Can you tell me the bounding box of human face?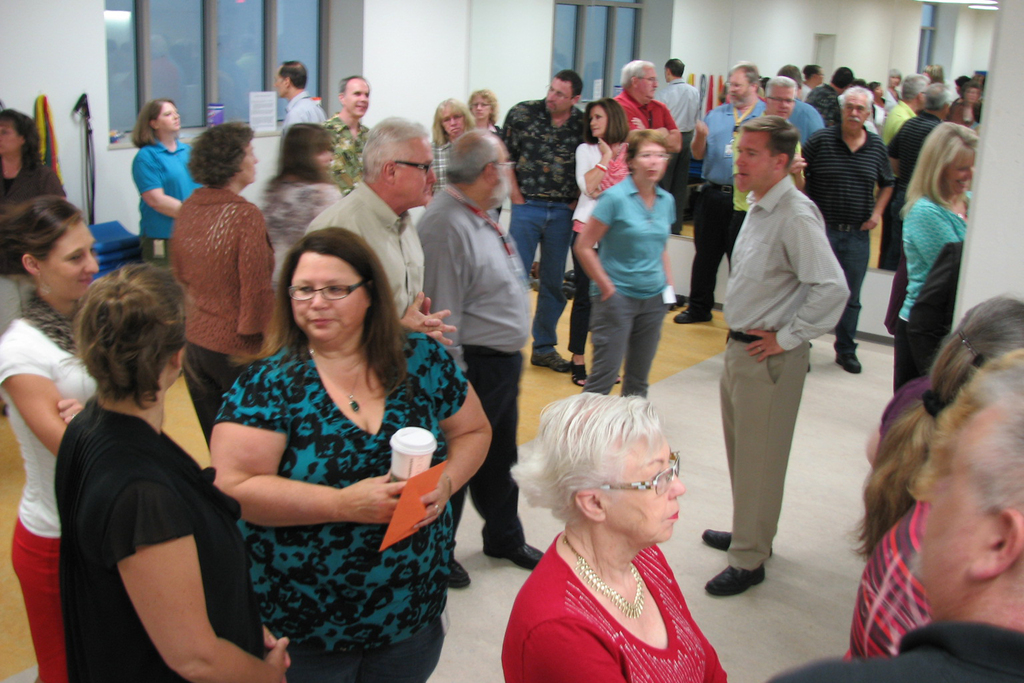
bbox=[495, 142, 514, 198].
